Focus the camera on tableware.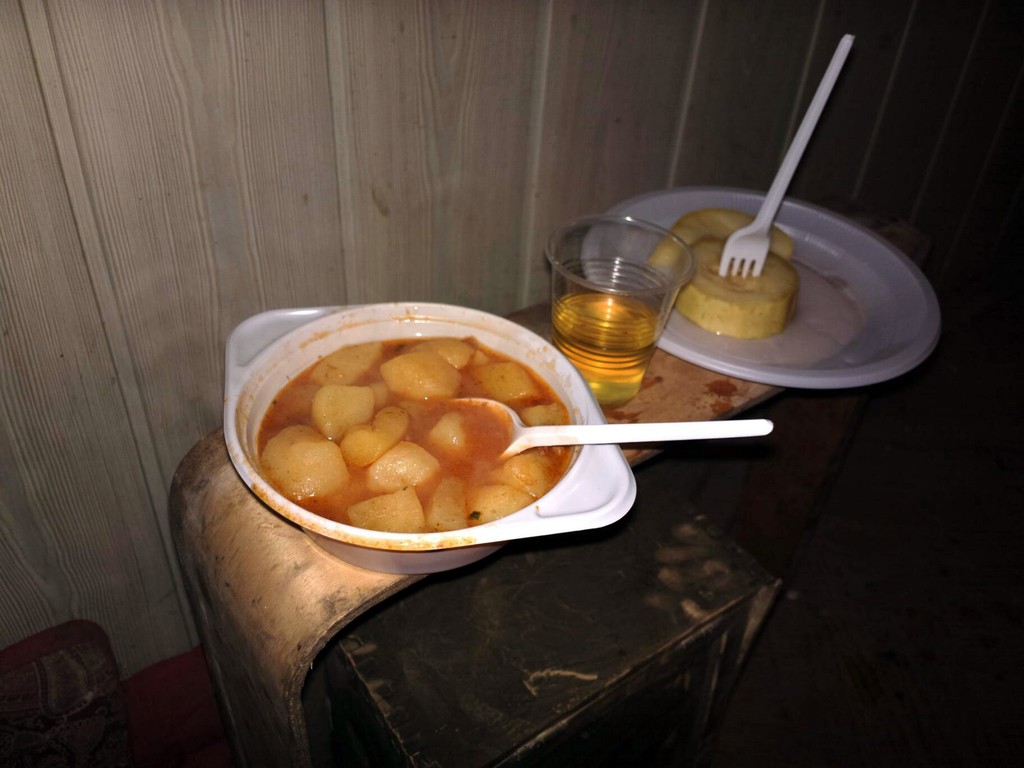
Focus region: bbox(215, 301, 636, 576).
